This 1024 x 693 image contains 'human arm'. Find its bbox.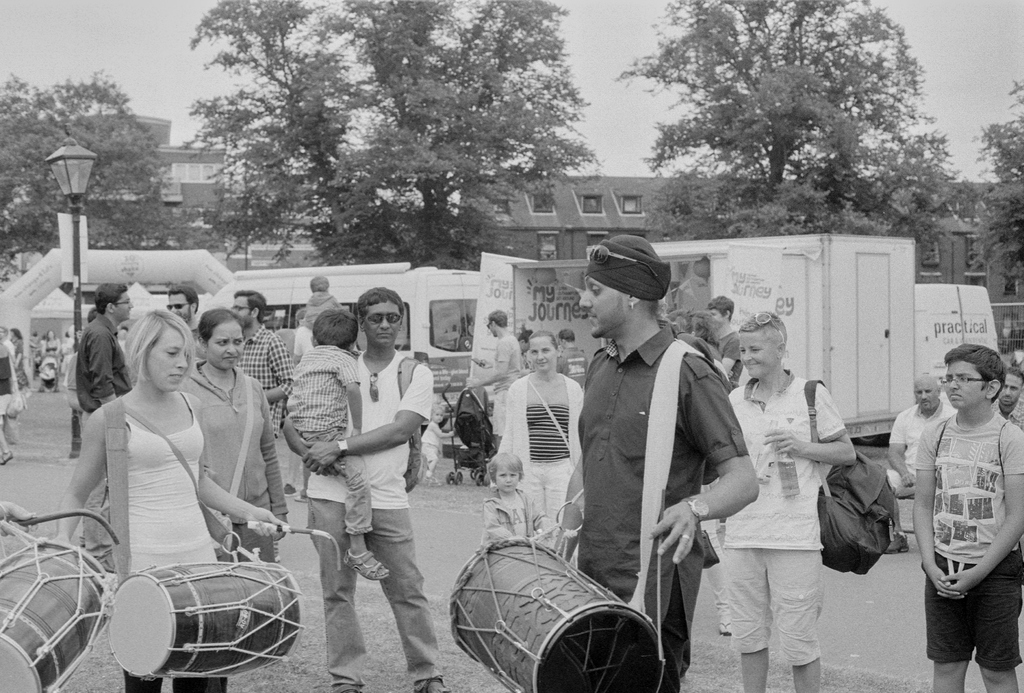
detection(255, 354, 316, 409).
